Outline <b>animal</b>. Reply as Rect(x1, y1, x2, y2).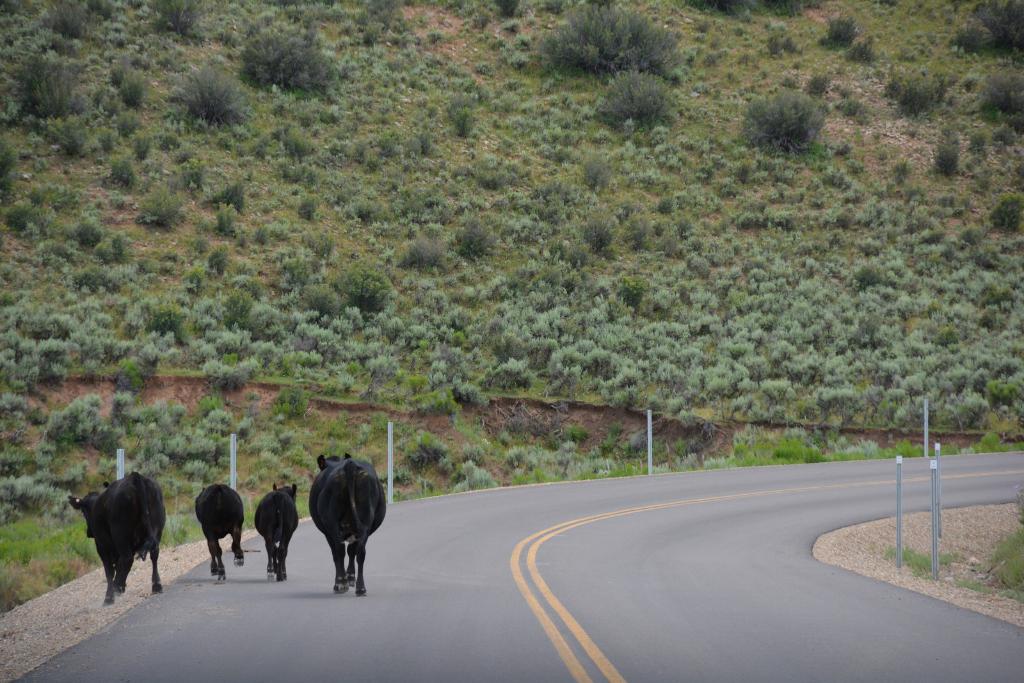
Rect(195, 485, 244, 581).
